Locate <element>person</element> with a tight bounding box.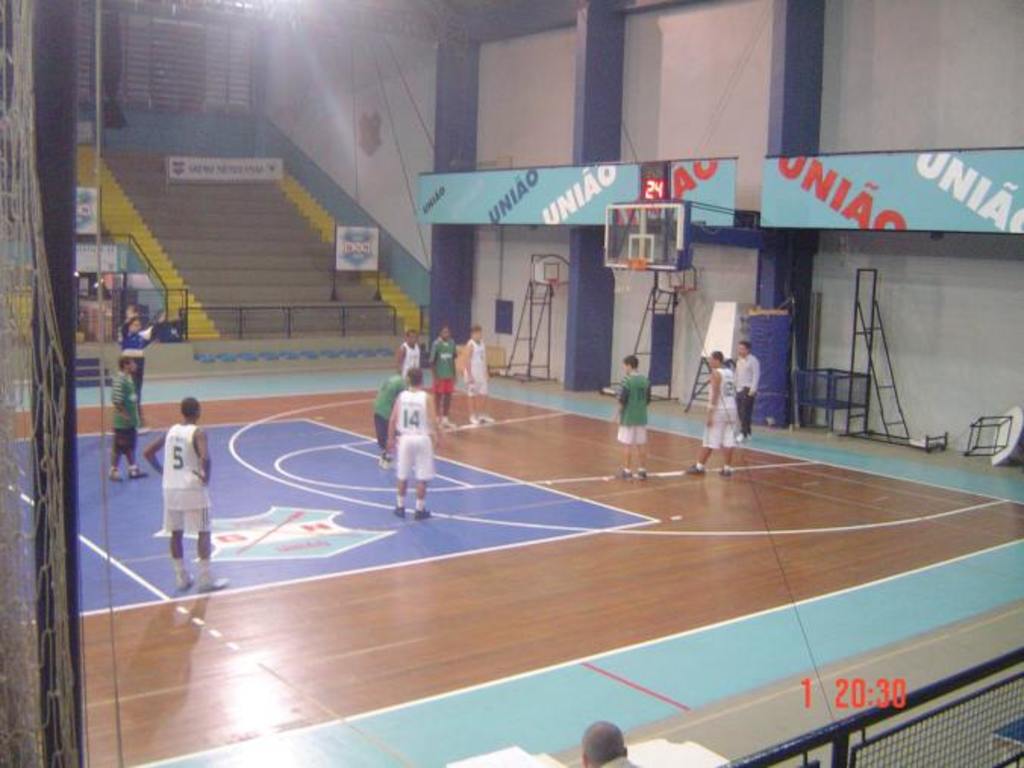
(106,356,150,483).
